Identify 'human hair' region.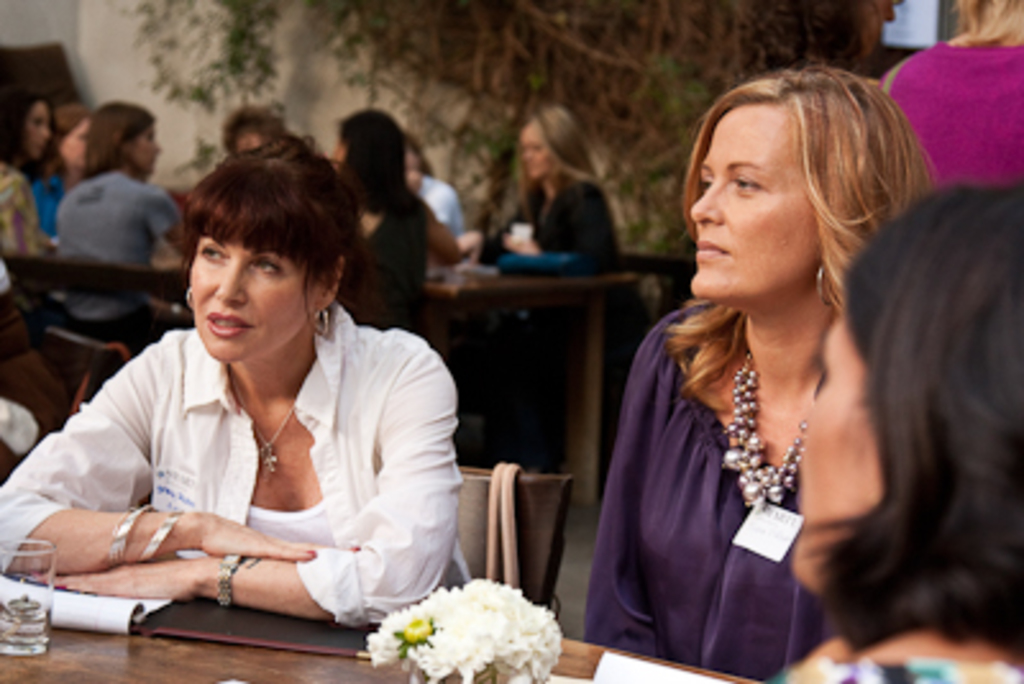
Region: bbox=[515, 100, 612, 205].
